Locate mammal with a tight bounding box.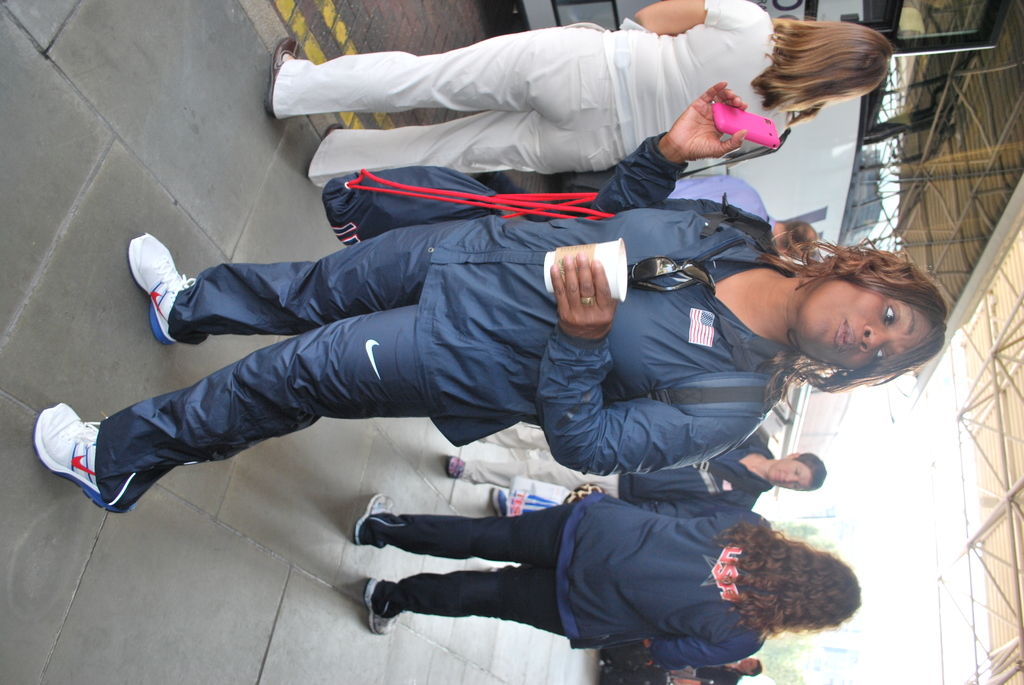
Rect(600, 656, 768, 684).
